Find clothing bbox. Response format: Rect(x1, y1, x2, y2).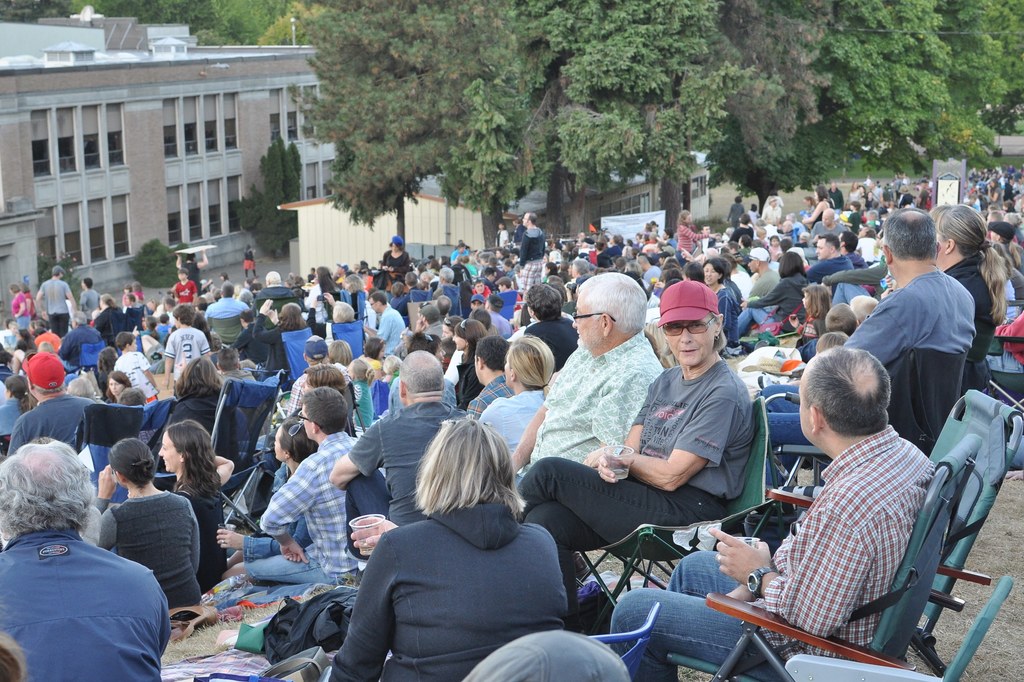
Rect(729, 271, 744, 296).
